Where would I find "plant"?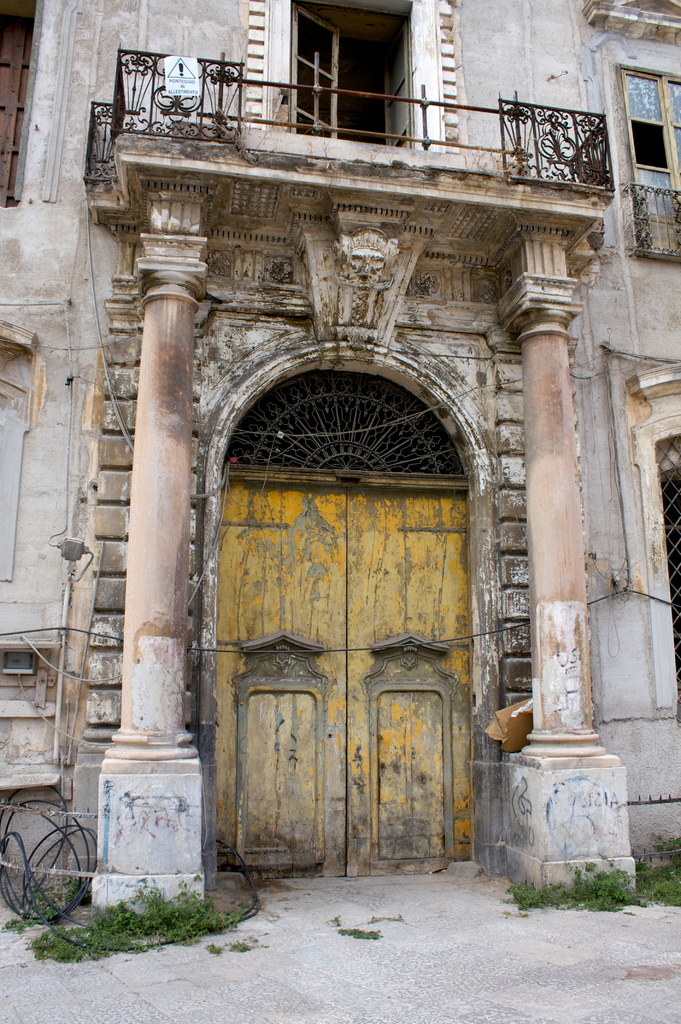
At bbox=(336, 923, 383, 942).
